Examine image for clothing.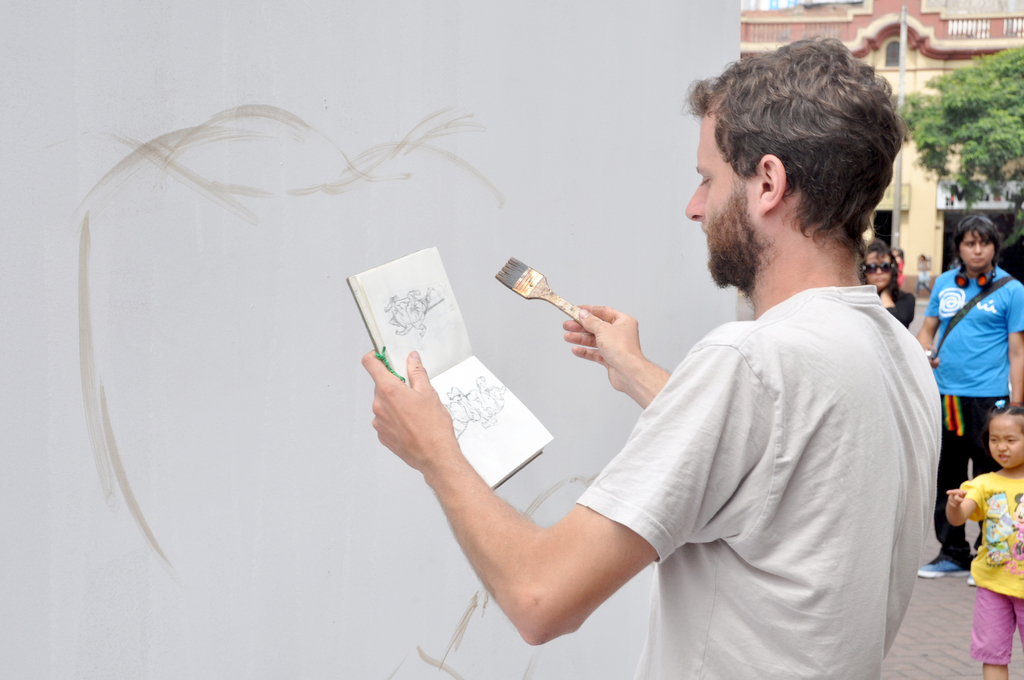
Examination result: [954,462,1023,676].
